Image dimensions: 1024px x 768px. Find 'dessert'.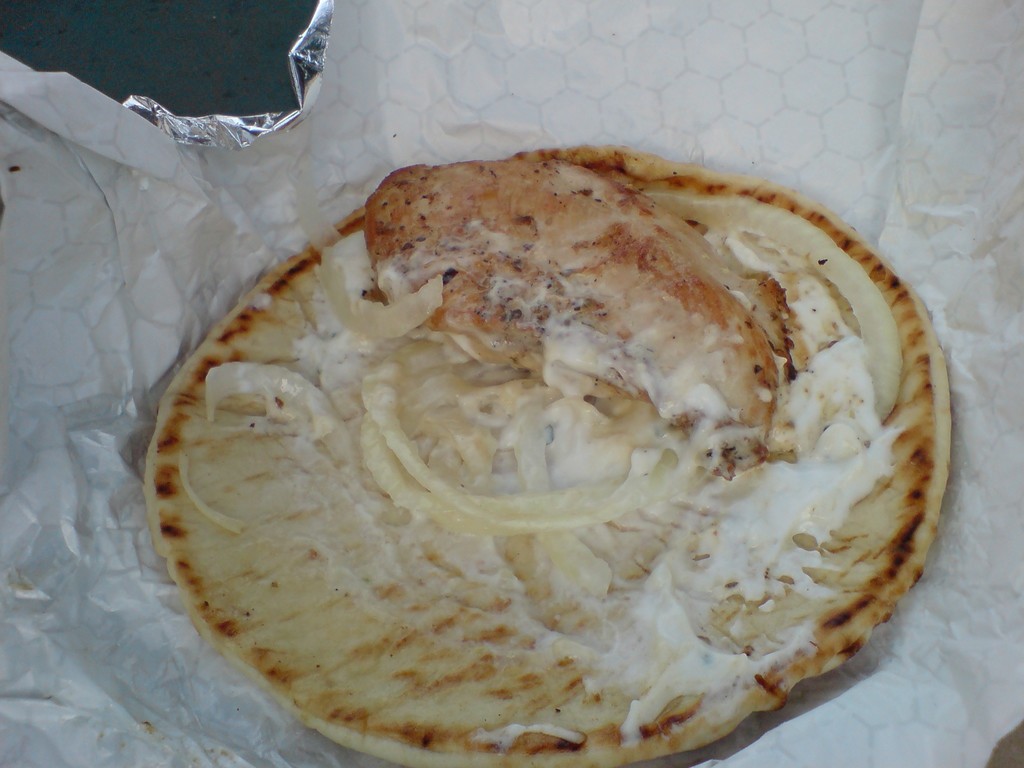
{"x1": 135, "y1": 174, "x2": 978, "y2": 767}.
